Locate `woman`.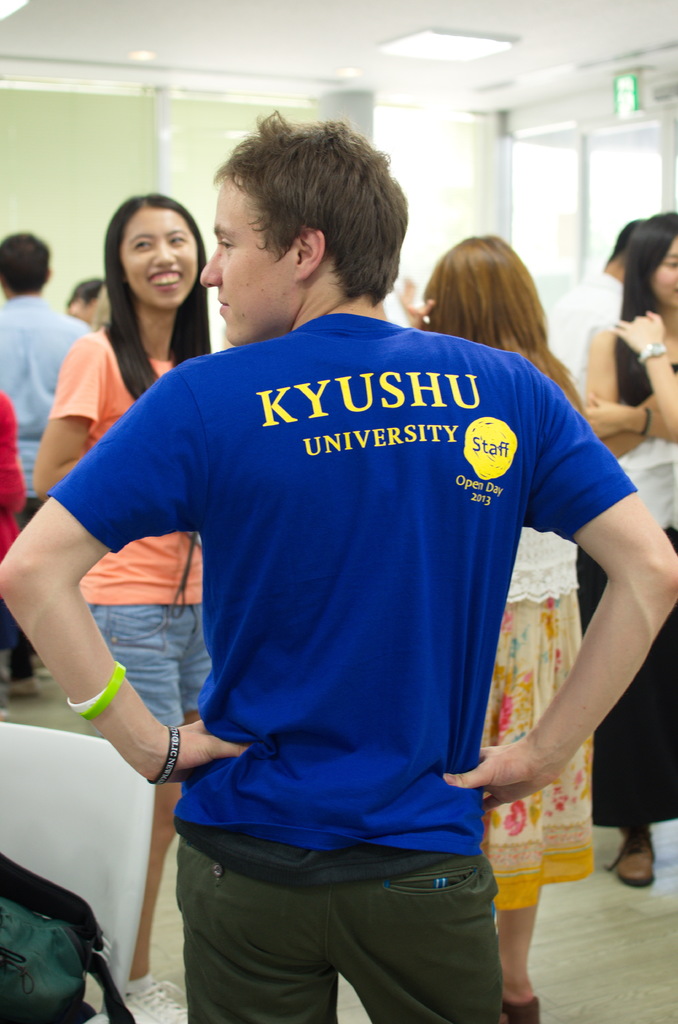
Bounding box: select_region(393, 230, 602, 1023).
